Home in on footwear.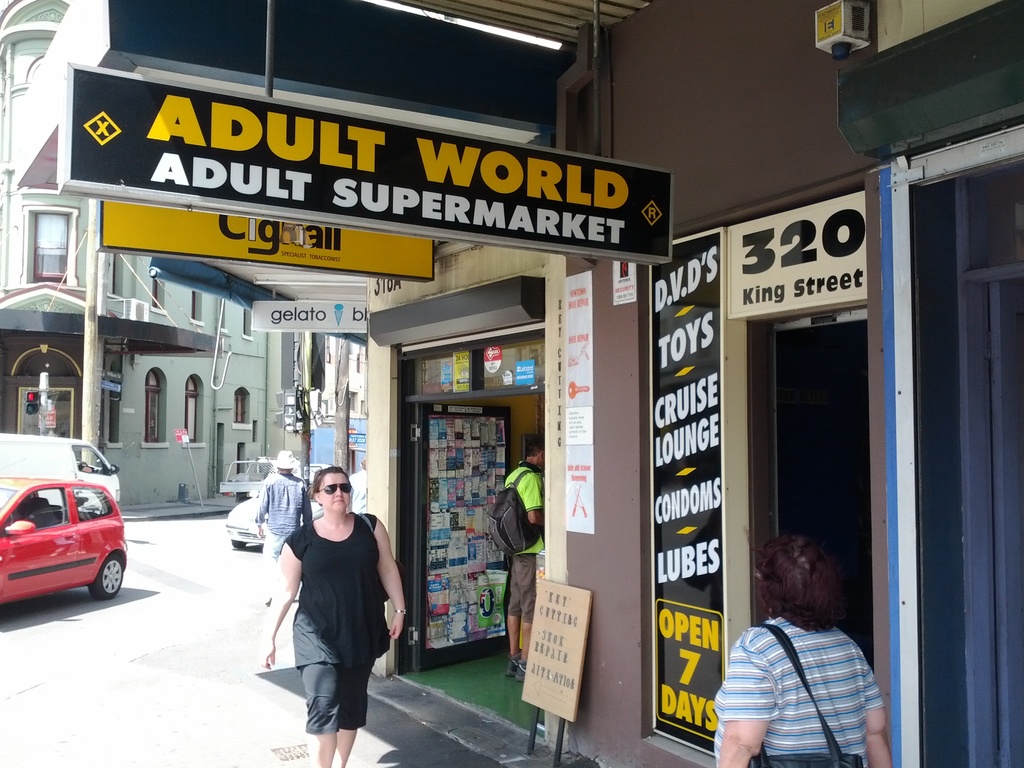
Homed in at bbox=[502, 647, 520, 679].
